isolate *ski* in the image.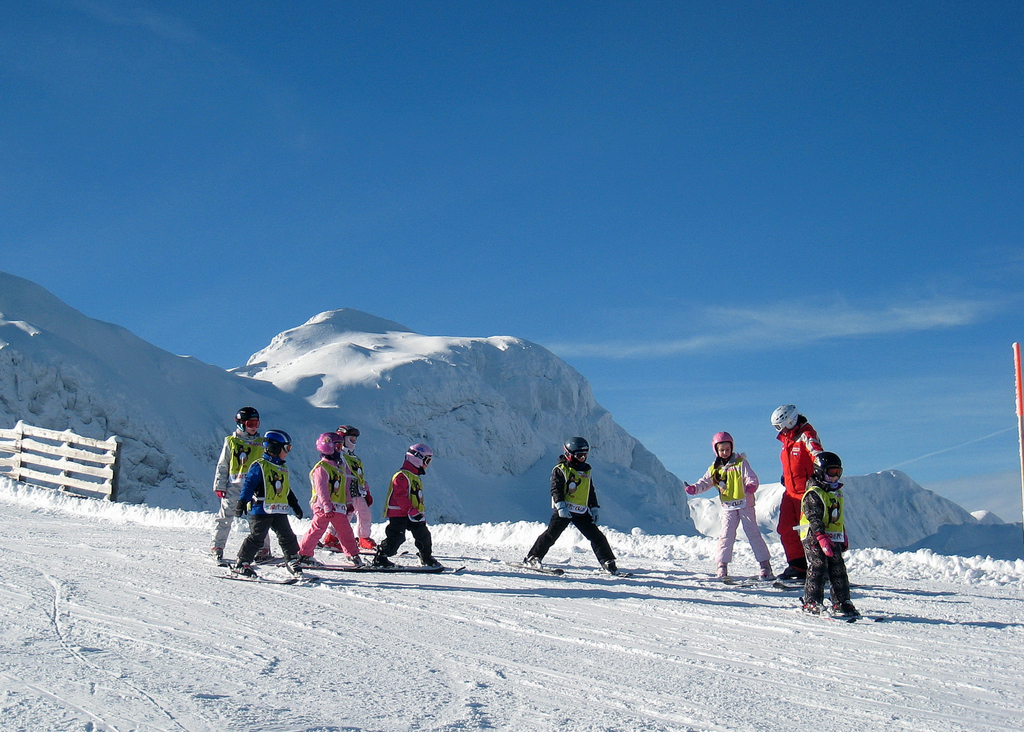
Isolated region: (x1=412, y1=560, x2=461, y2=567).
